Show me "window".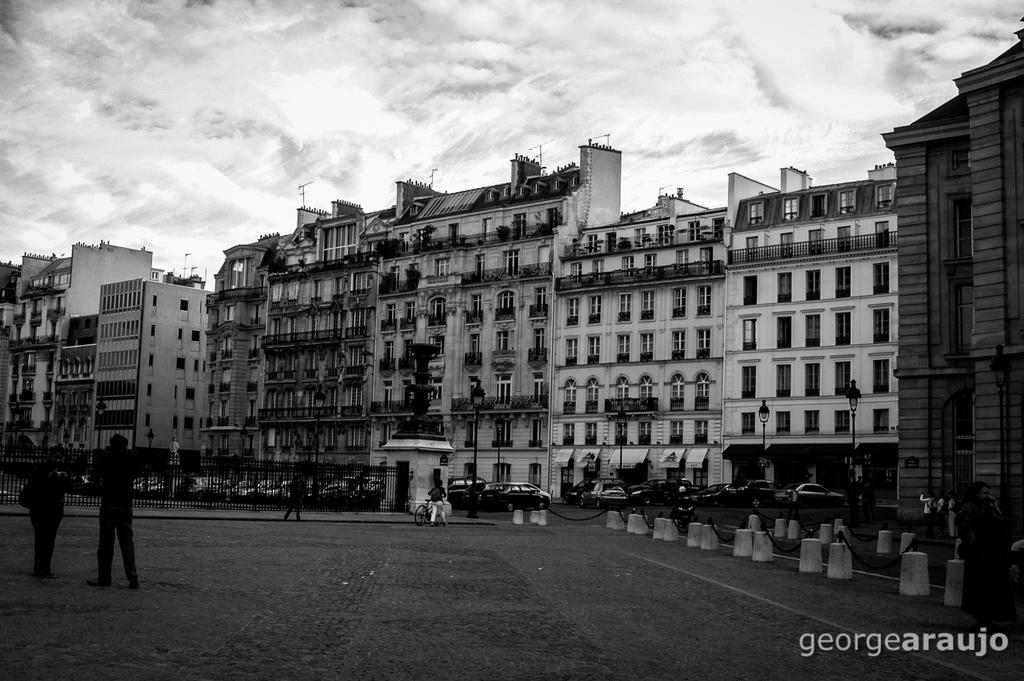
"window" is here: (x1=194, y1=358, x2=206, y2=375).
